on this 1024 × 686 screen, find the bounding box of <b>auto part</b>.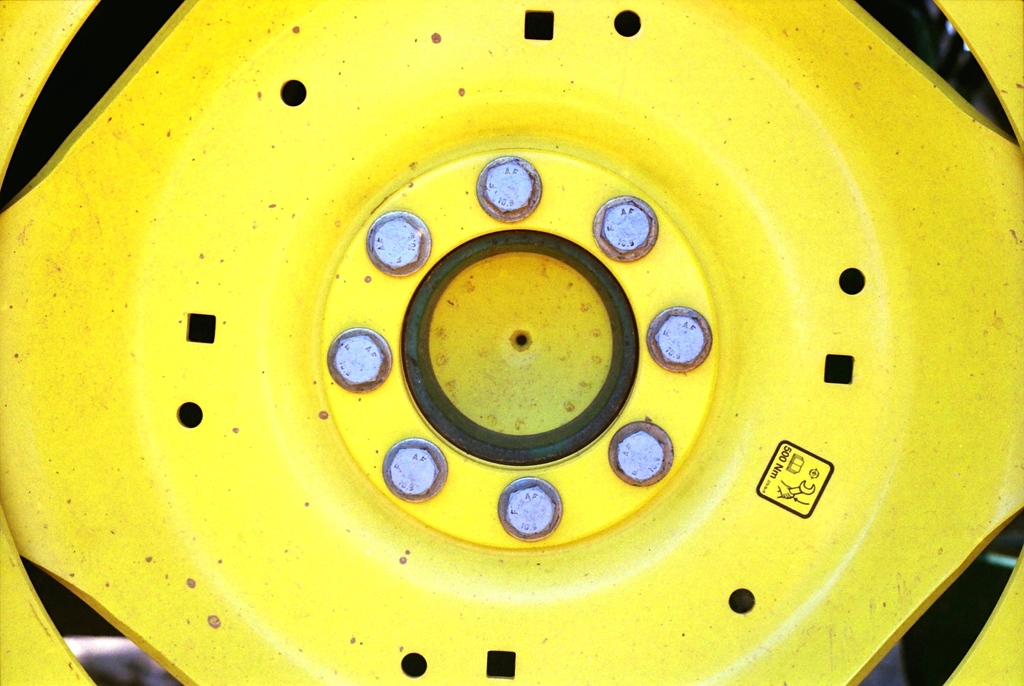
Bounding box: (x1=0, y1=0, x2=1023, y2=685).
